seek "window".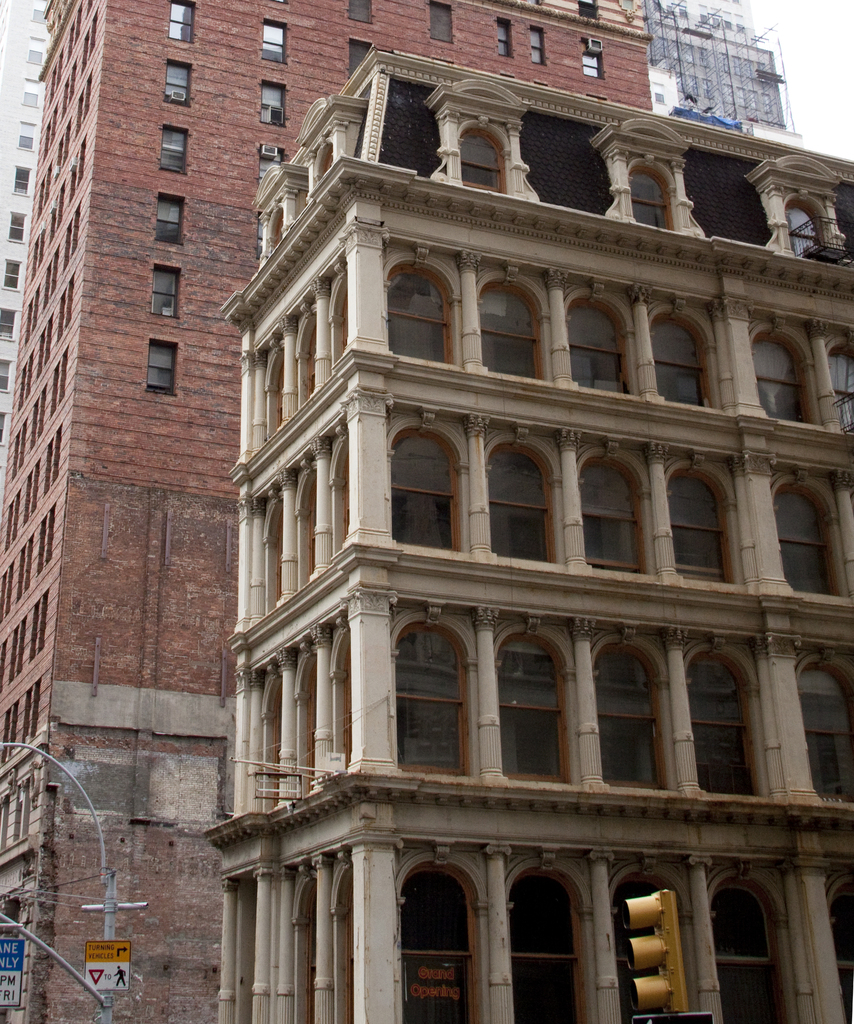
591/646/668/790.
